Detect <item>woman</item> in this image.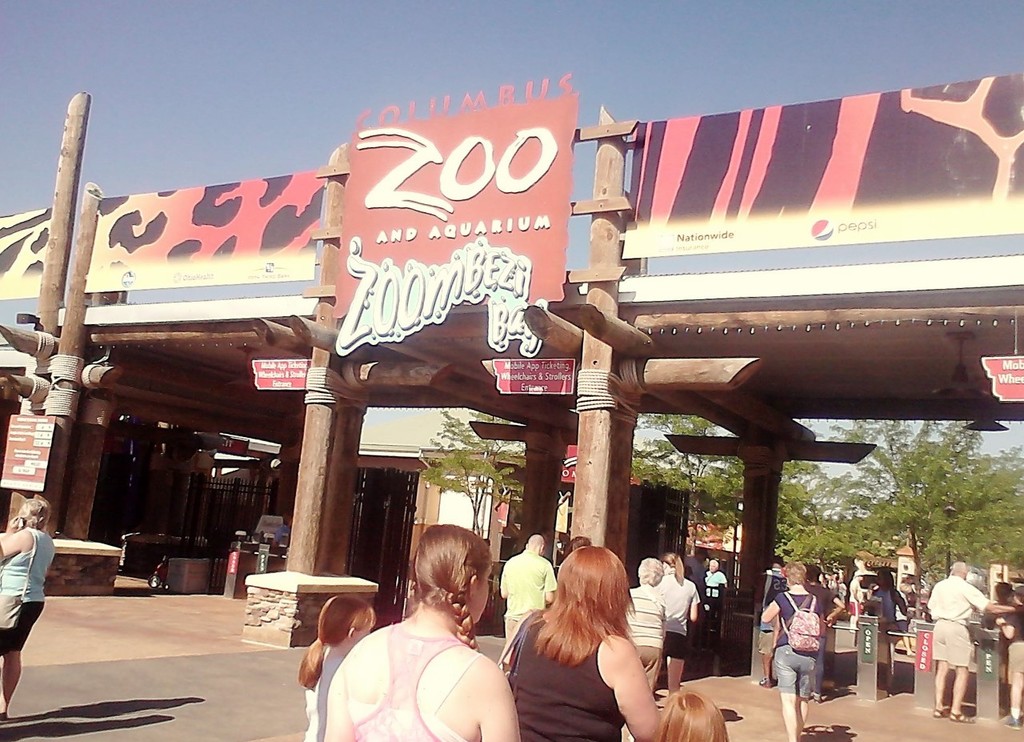
Detection: region(760, 560, 824, 741).
